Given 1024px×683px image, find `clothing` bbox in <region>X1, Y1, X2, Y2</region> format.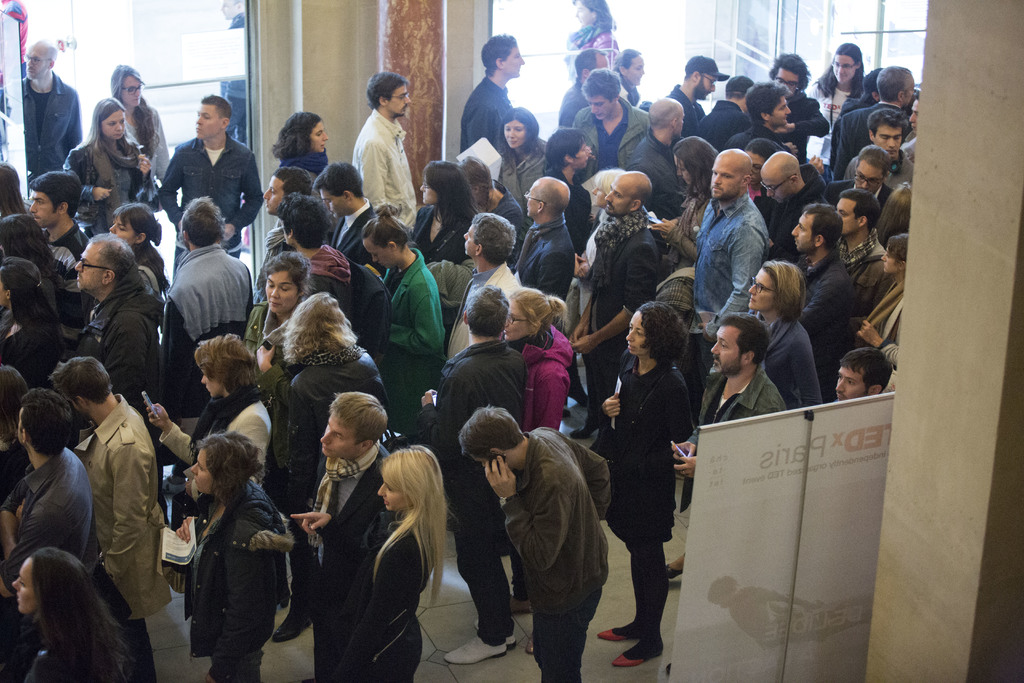
<region>121, 99, 176, 185</region>.
